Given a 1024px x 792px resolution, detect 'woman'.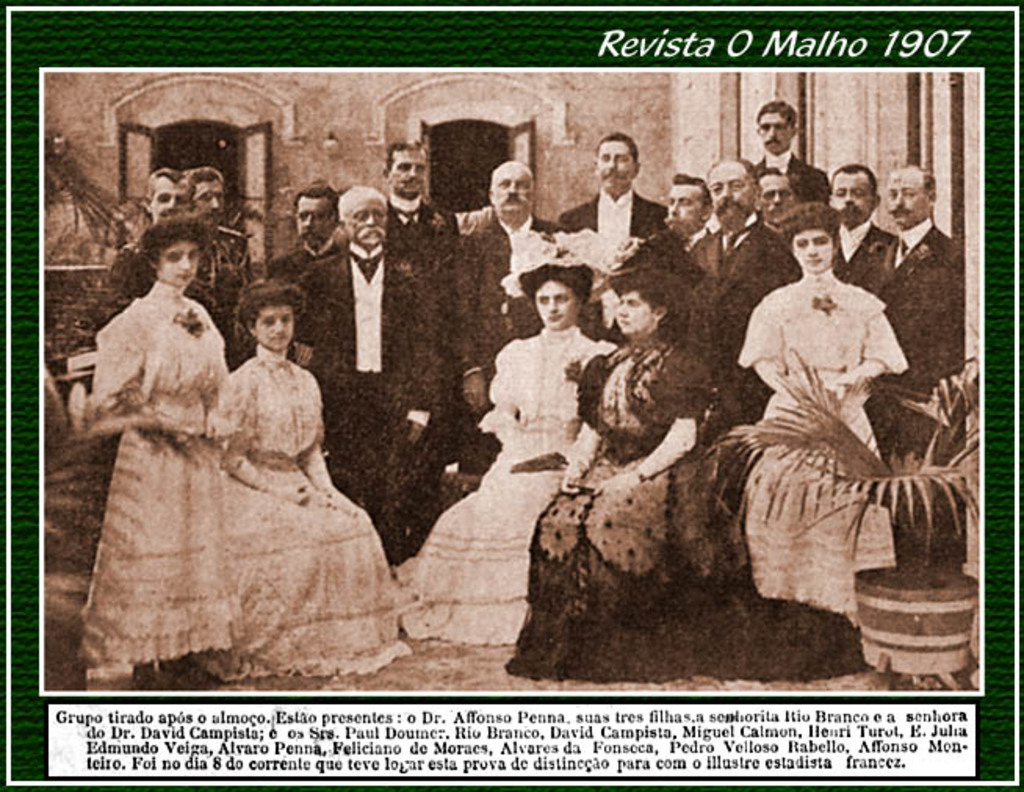
box(72, 222, 243, 689).
